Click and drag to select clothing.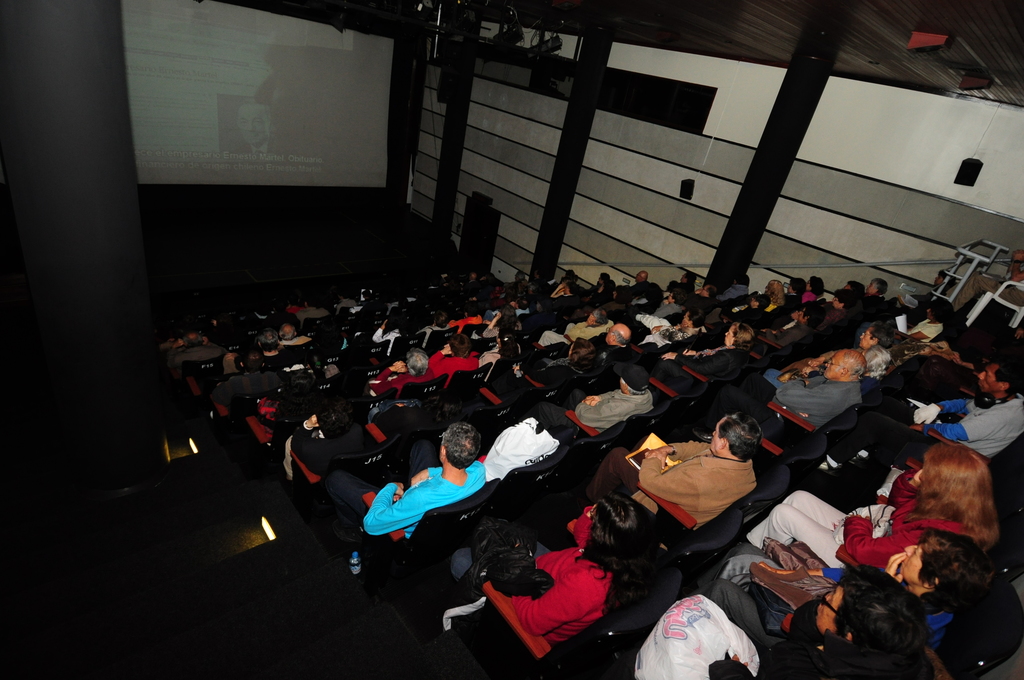
Selection: rect(731, 298, 783, 324).
